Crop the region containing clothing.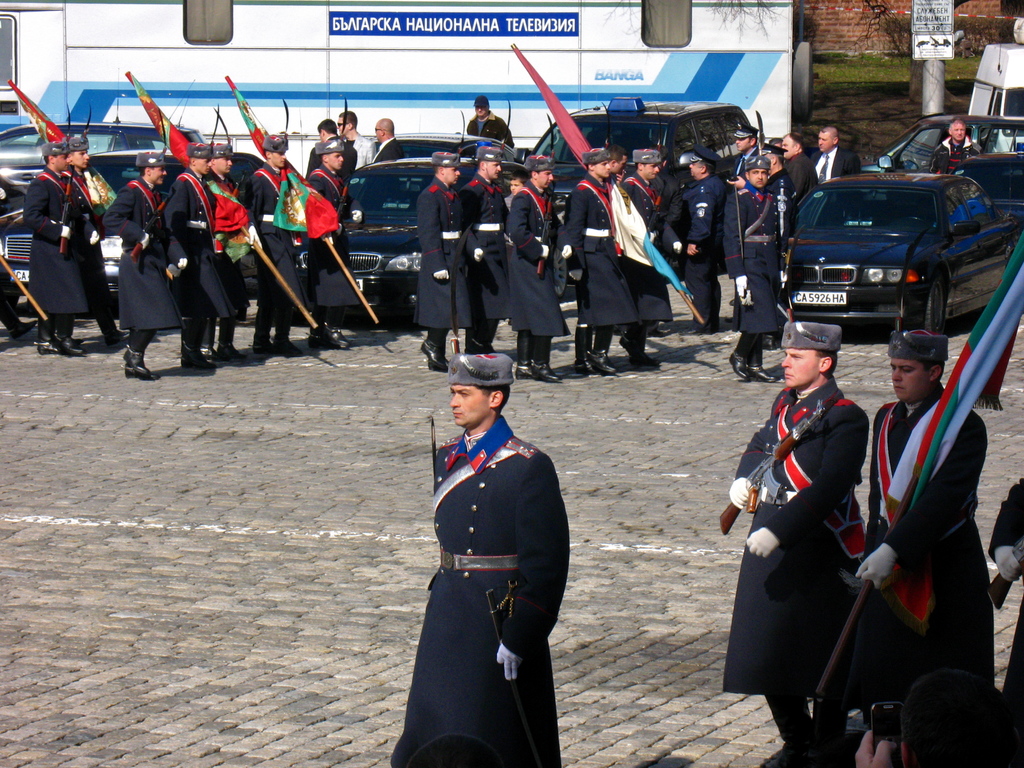
Crop region: rect(710, 386, 888, 699).
